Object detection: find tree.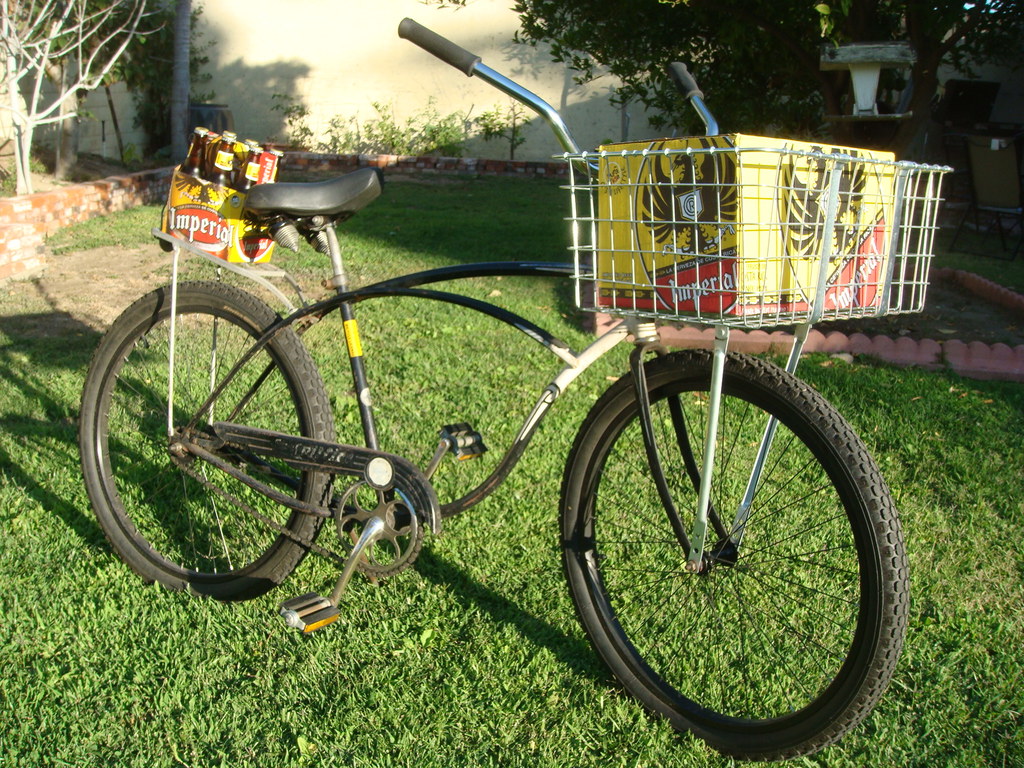
x1=900 y1=0 x2=1023 y2=124.
